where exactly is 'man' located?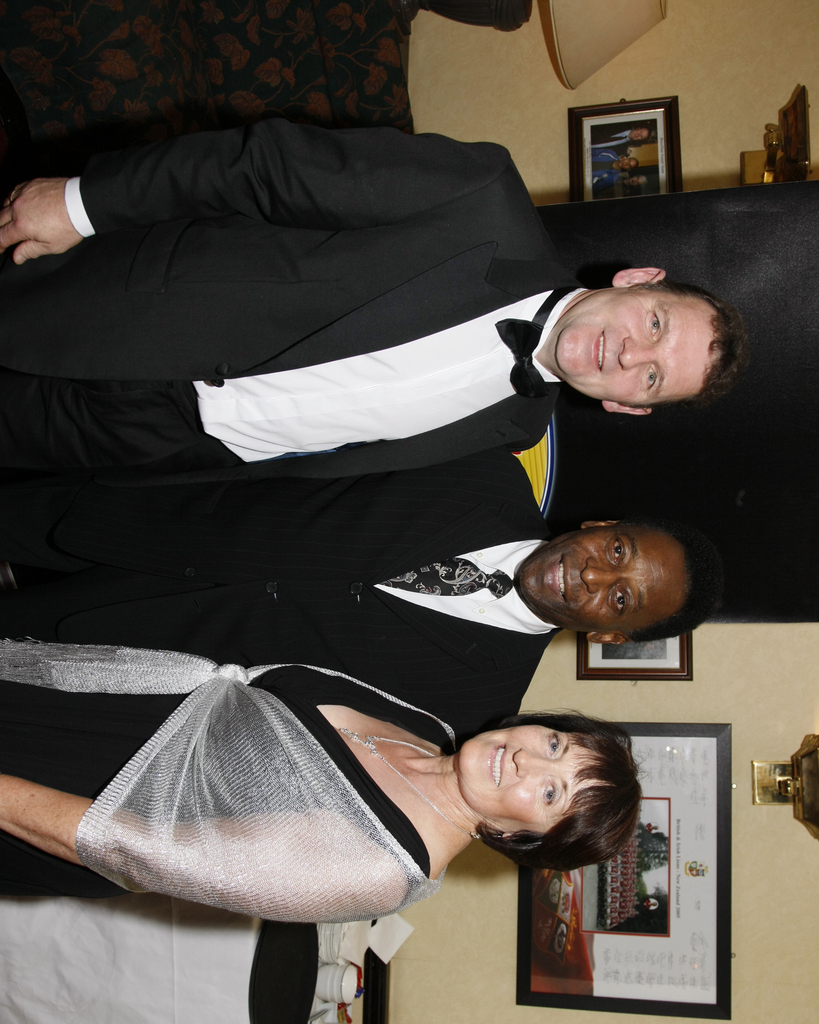
Its bounding box is [0, 115, 752, 488].
